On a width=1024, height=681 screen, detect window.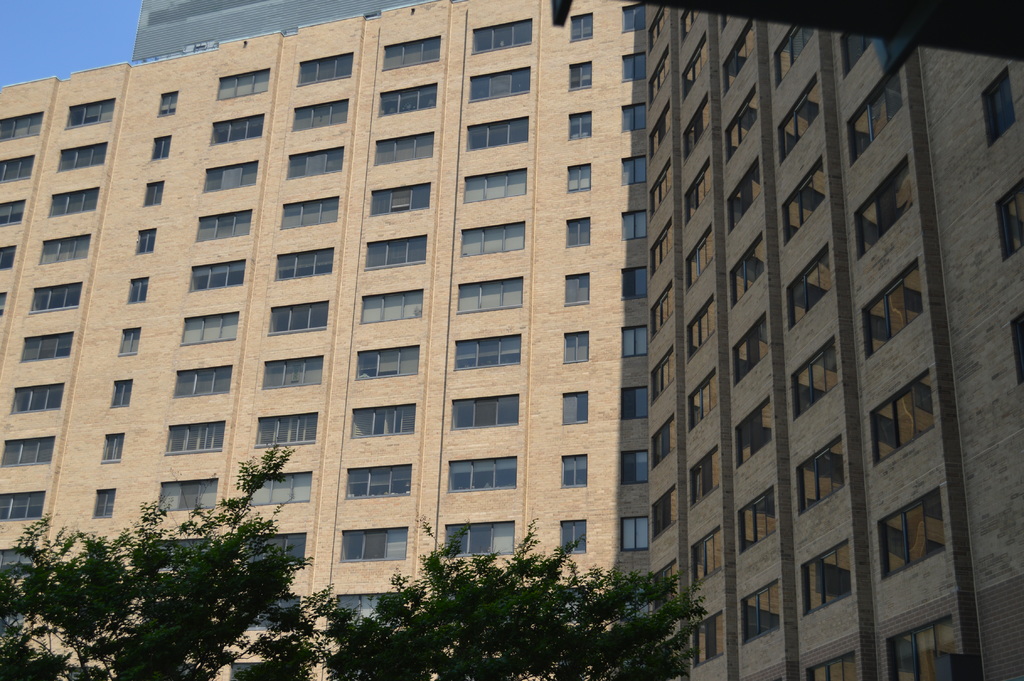
(360, 233, 440, 268).
